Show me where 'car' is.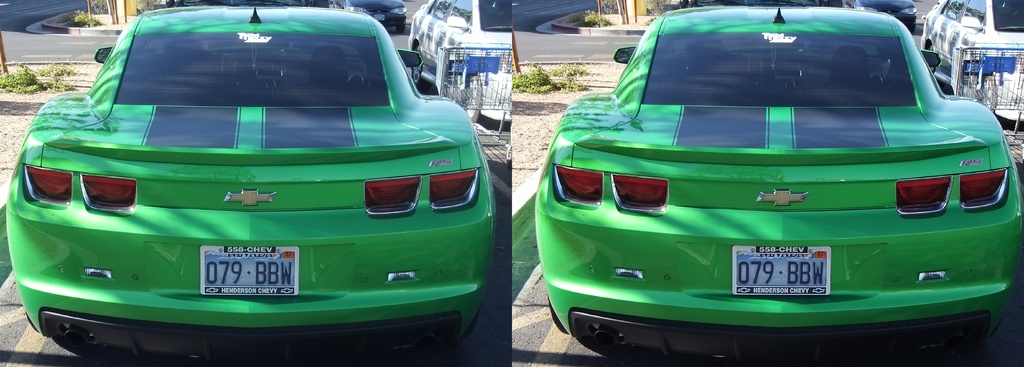
'car' is at left=1, top=4, right=496, bottom=355.
